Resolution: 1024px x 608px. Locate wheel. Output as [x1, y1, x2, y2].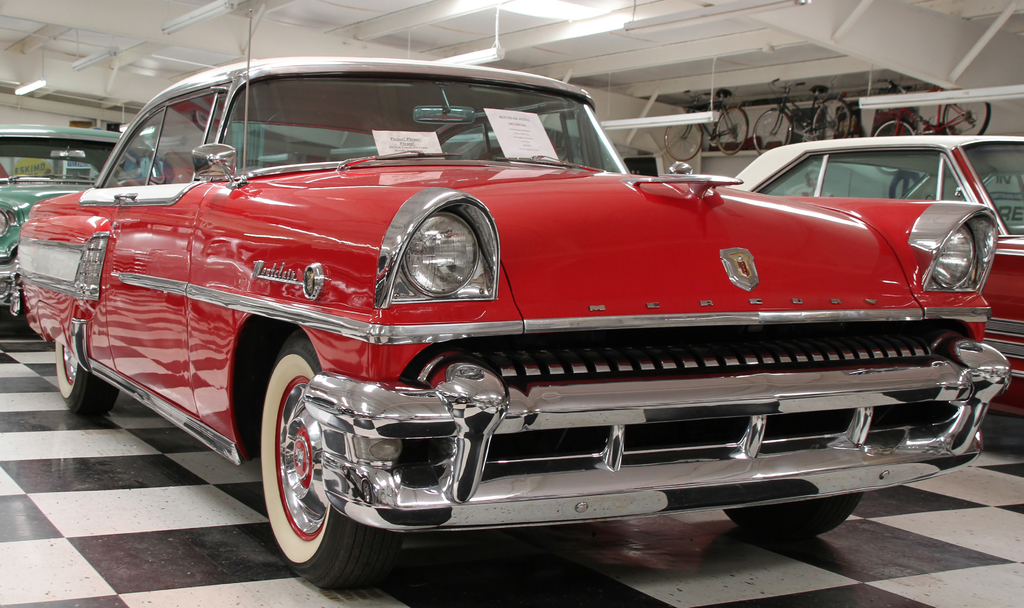
[53, 338, 118, 416].
